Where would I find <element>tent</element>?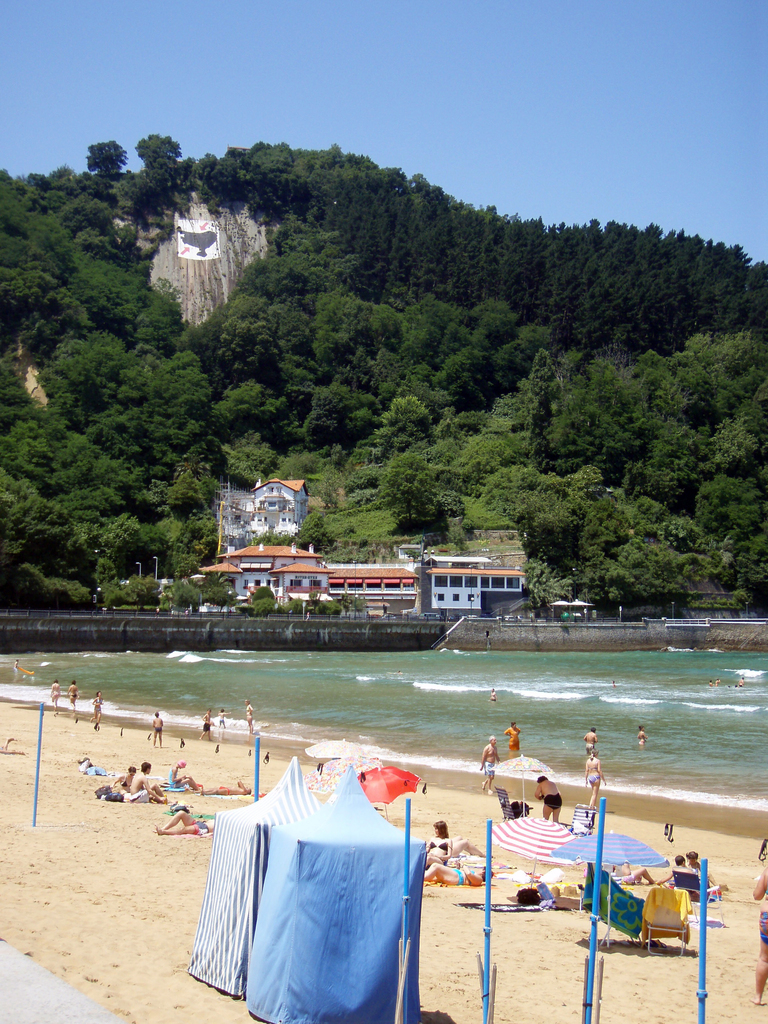
At 483,819,586,909.
